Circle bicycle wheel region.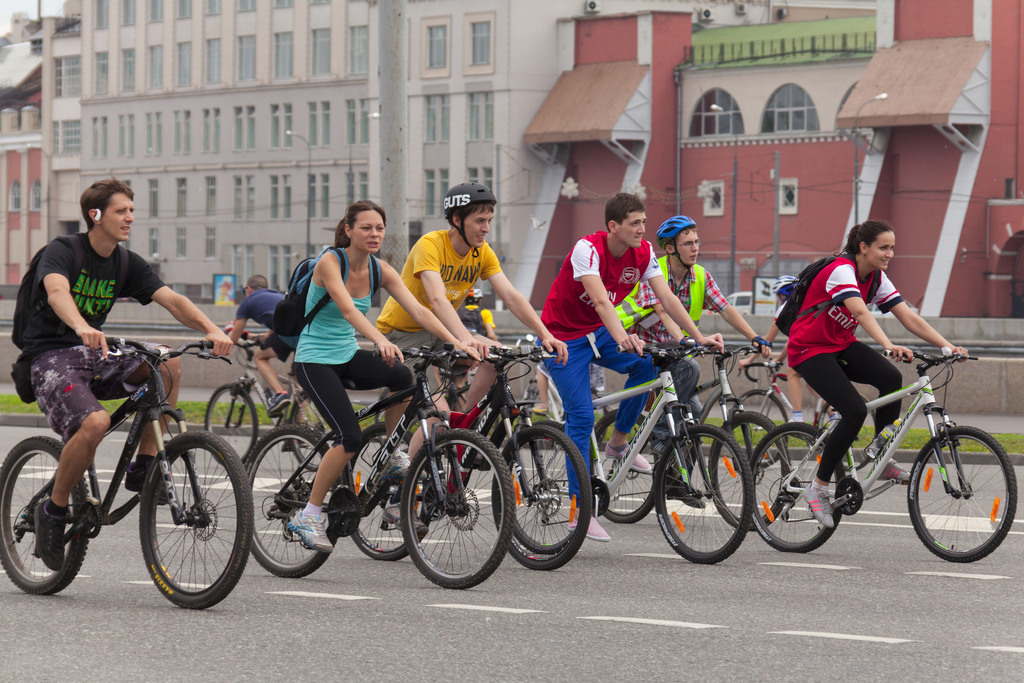
Region: [x1=744, y1=418, x2=846, y2=555].
